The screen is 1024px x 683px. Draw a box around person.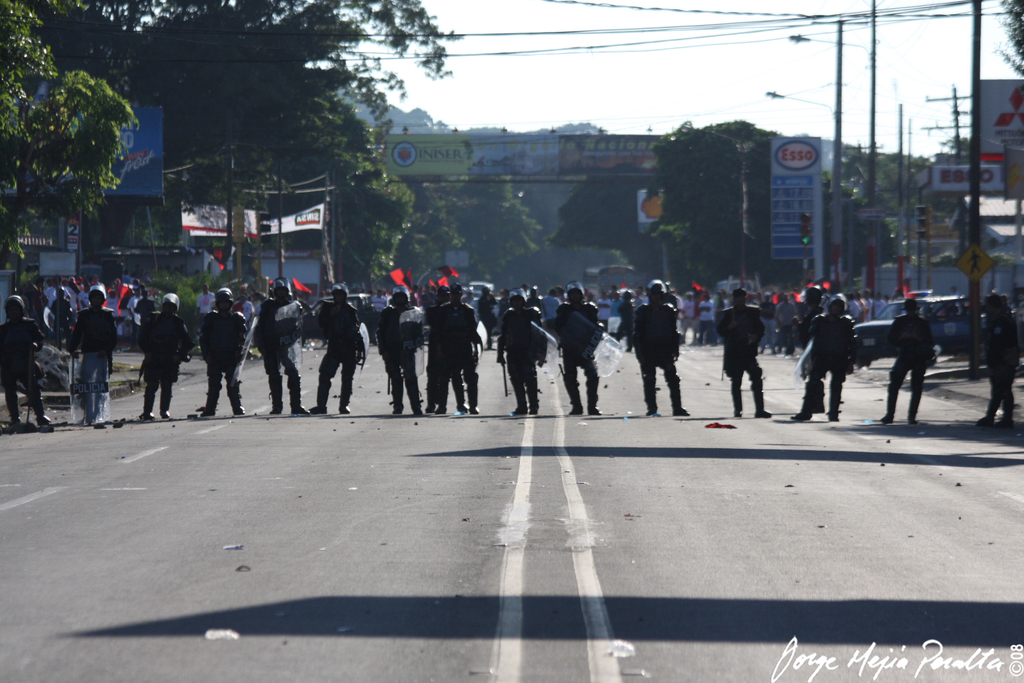
<region>635, 282, 687, 415</region>.
